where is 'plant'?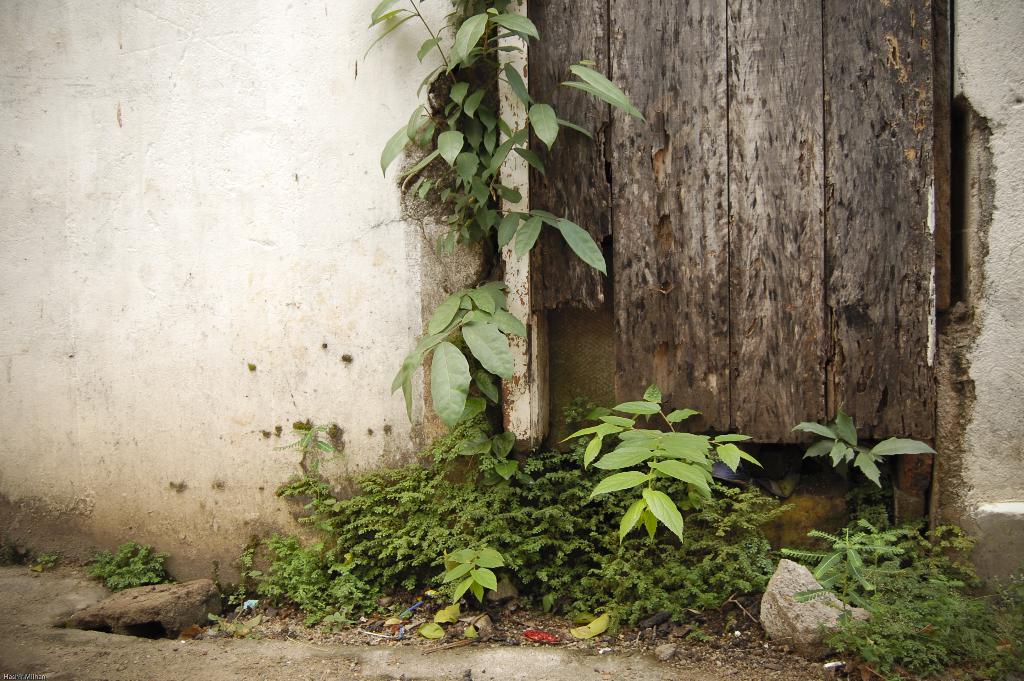
left=797, top=405, right=940, bottom=495.
